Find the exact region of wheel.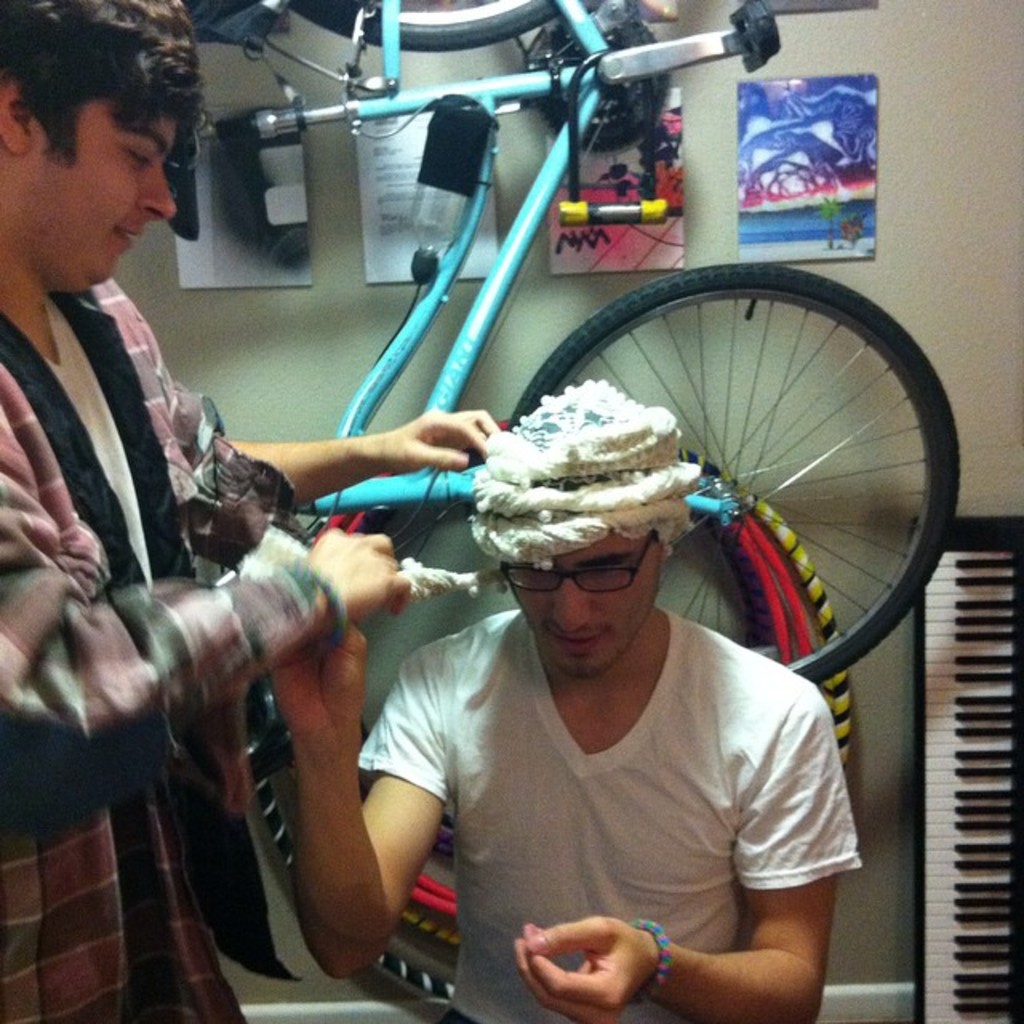
Exact region: [left=291, top=0, right=573, bottom=53].
